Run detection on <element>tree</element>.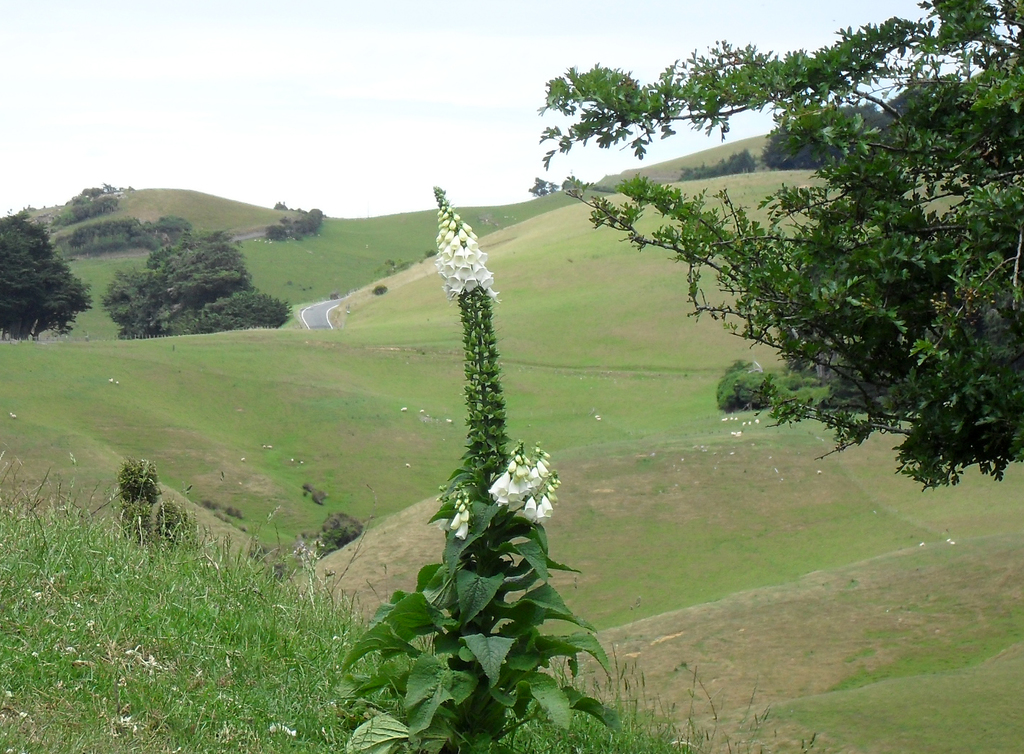
Result: box=[60, 219, 186, 259].
